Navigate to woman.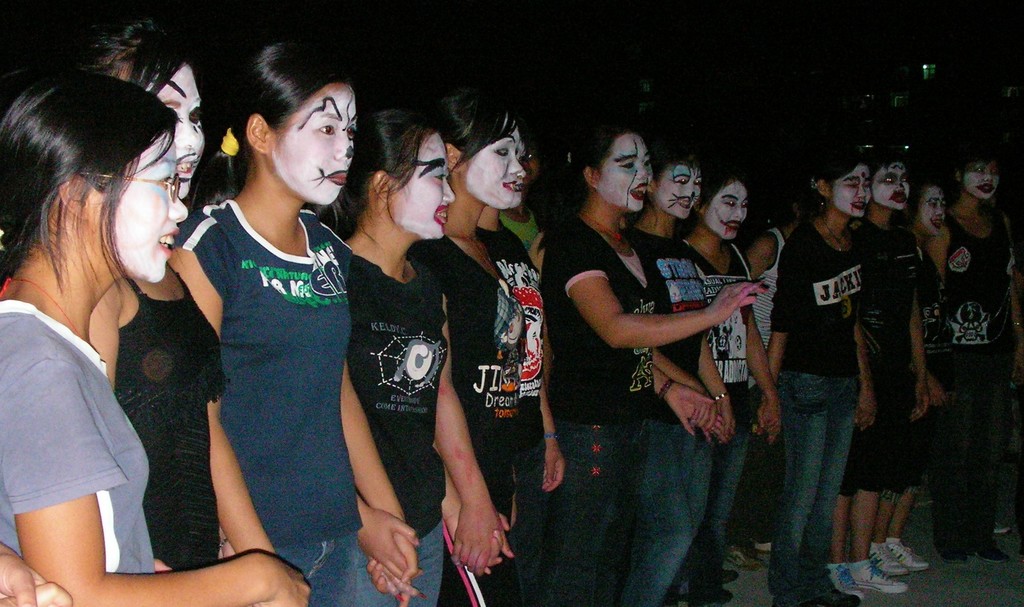
Navigation target: <bbox>755, 157, 881, 606</bbox>.
